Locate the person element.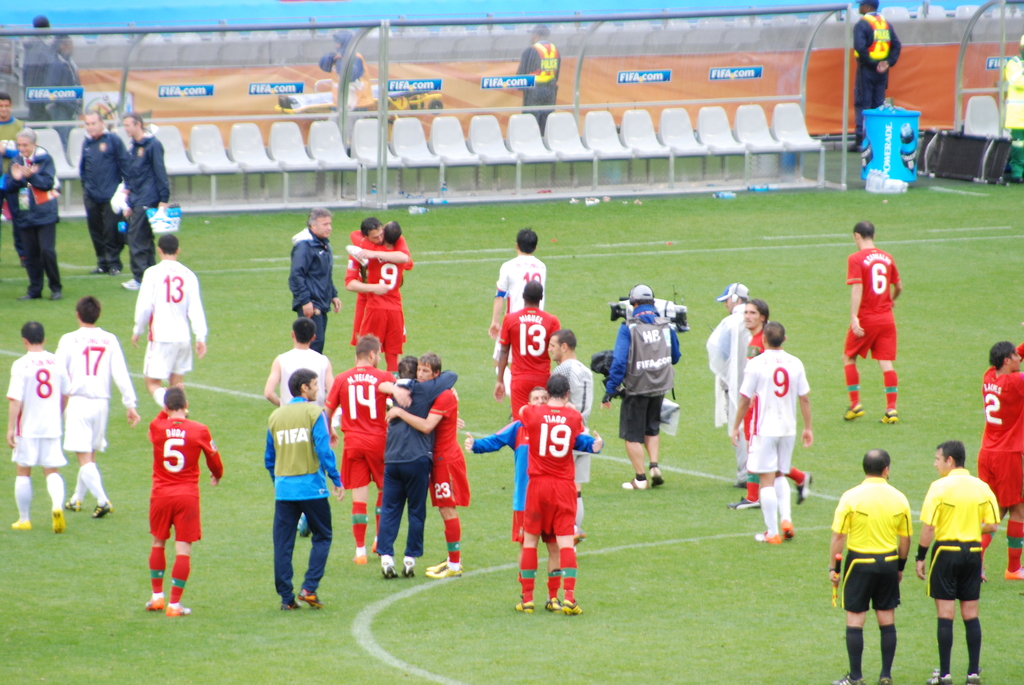
Element bbox: BBox(518, 371, 584, 613).
